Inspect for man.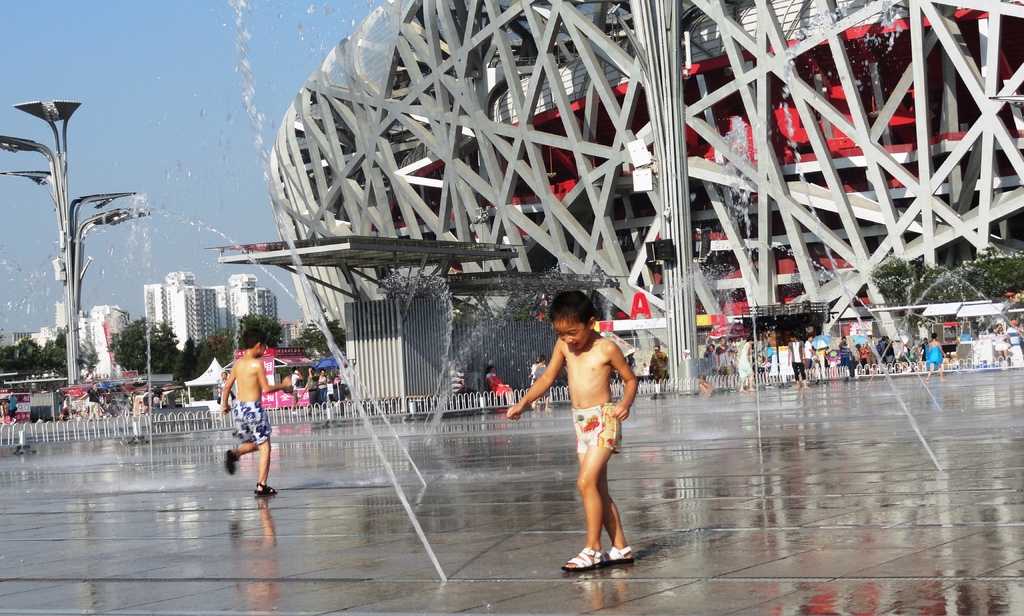
Inspection: (left=786, top=334, right=813, bottom=392).
